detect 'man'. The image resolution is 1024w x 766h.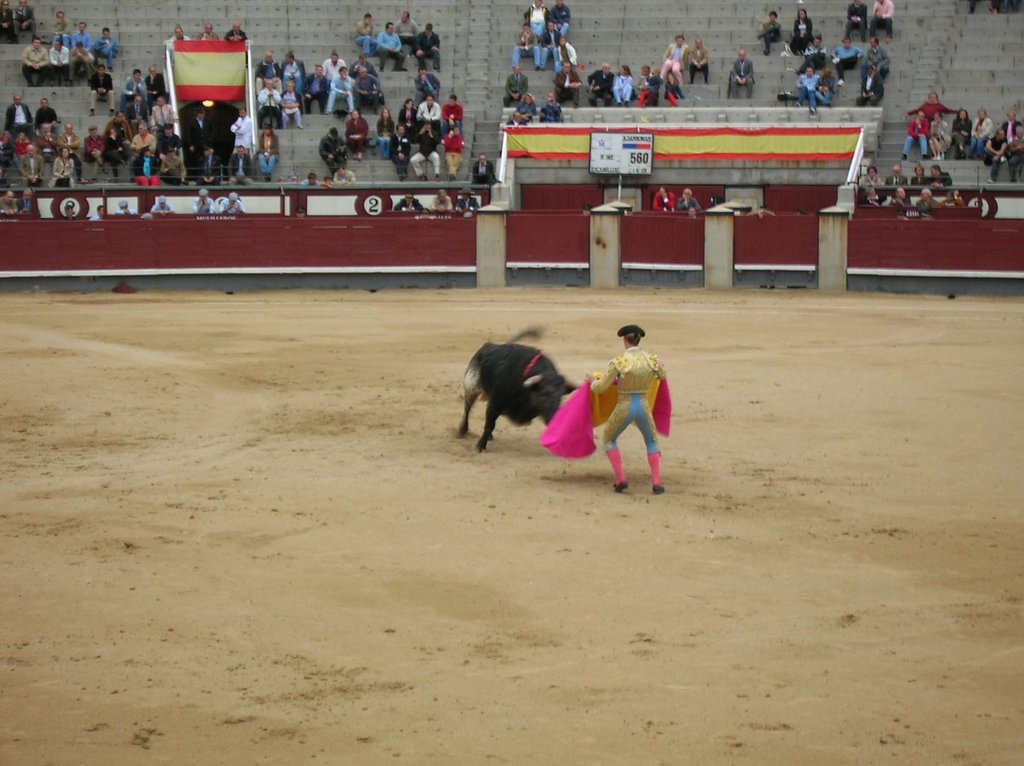
bbox=[755, 8, 788, 57].
